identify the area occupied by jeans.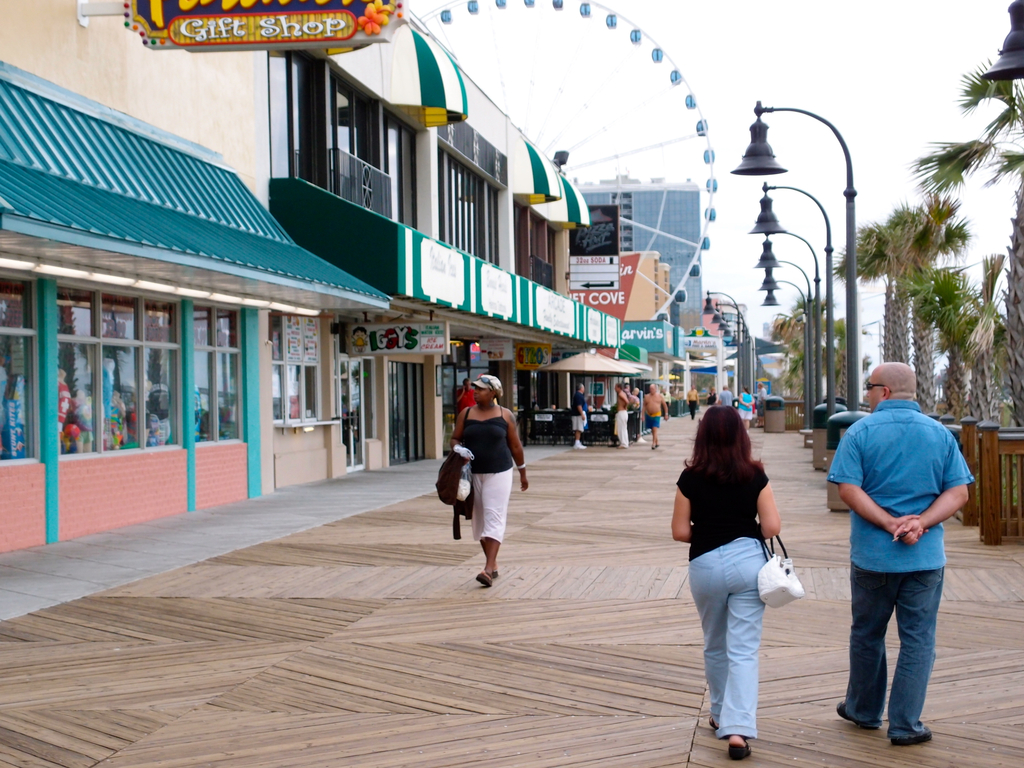
Area: box(836, 558, 940, 737).
